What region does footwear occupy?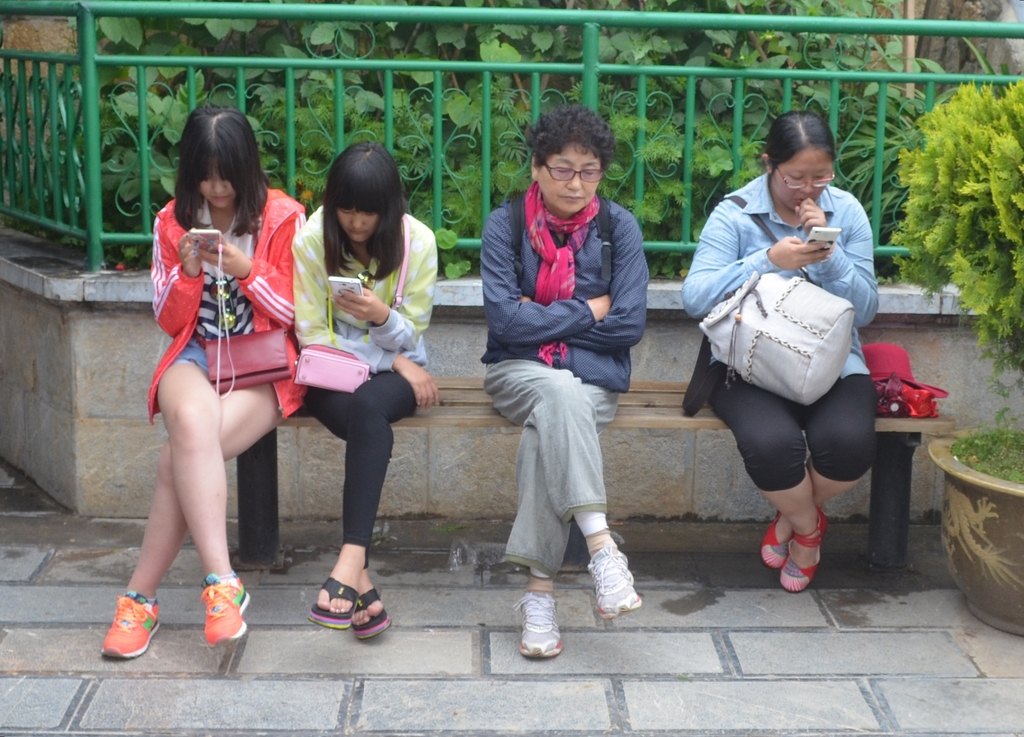
{"left": 584, "top": 534, "right": 642, "bottom": 633}.
